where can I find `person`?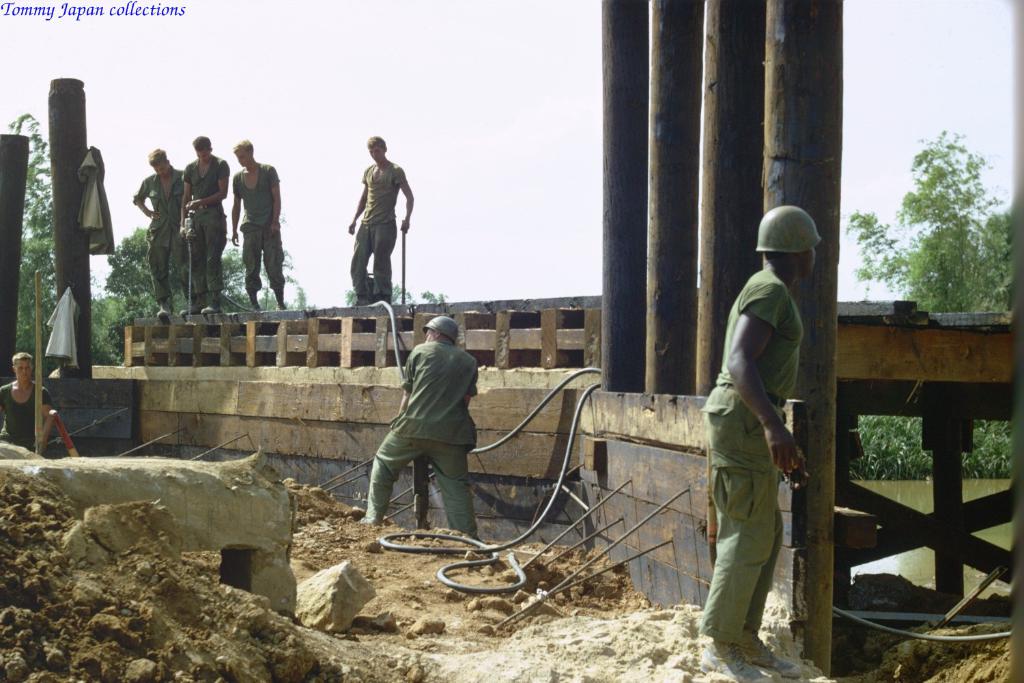
You can find it at [x1=337, y1=127, x2=407, y2=307].
